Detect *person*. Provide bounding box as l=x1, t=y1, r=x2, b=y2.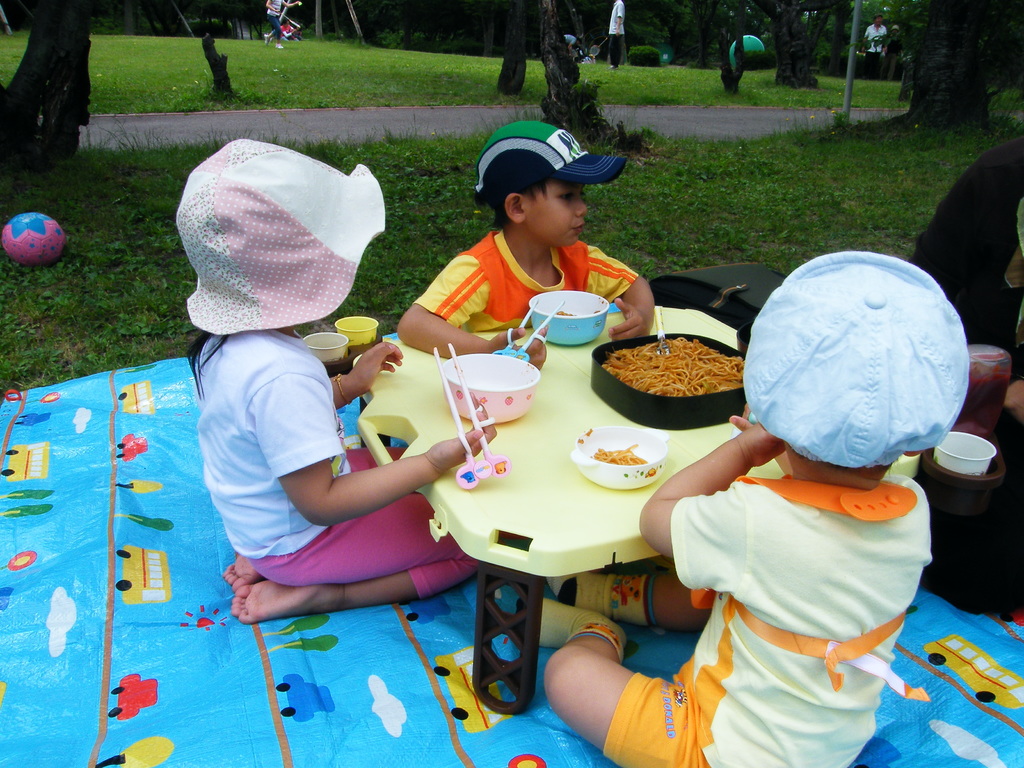
l=194, t=134, r=483, b=628.
